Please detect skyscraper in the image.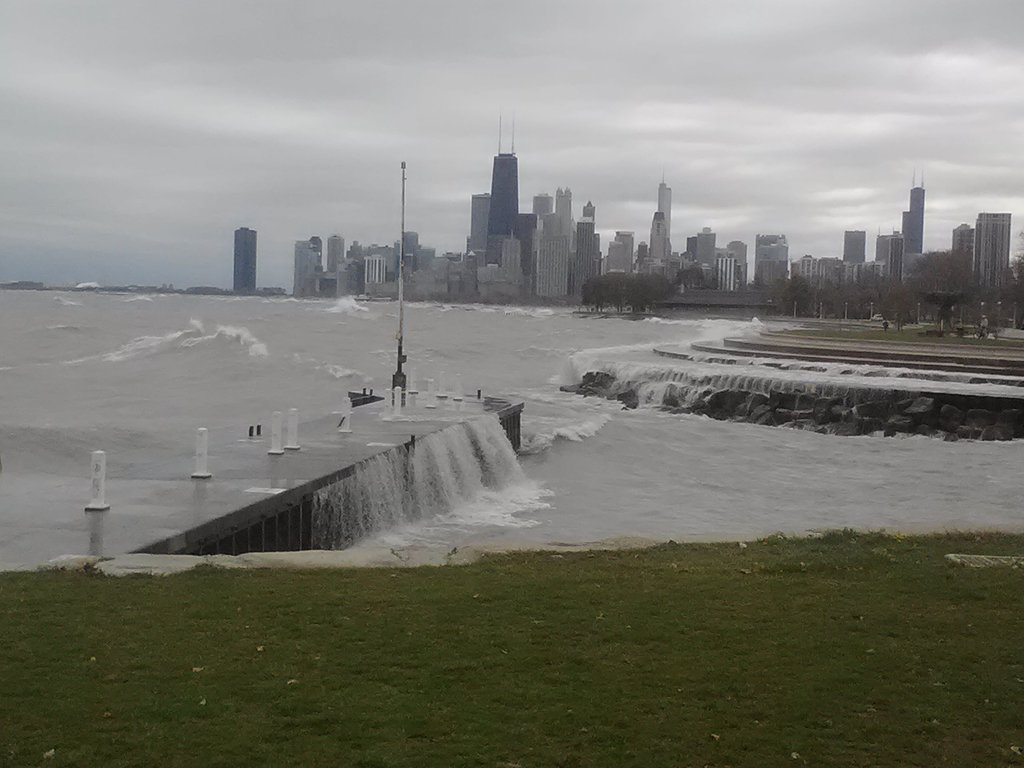
x1=324 y1=229 x2=344 y2=284.
